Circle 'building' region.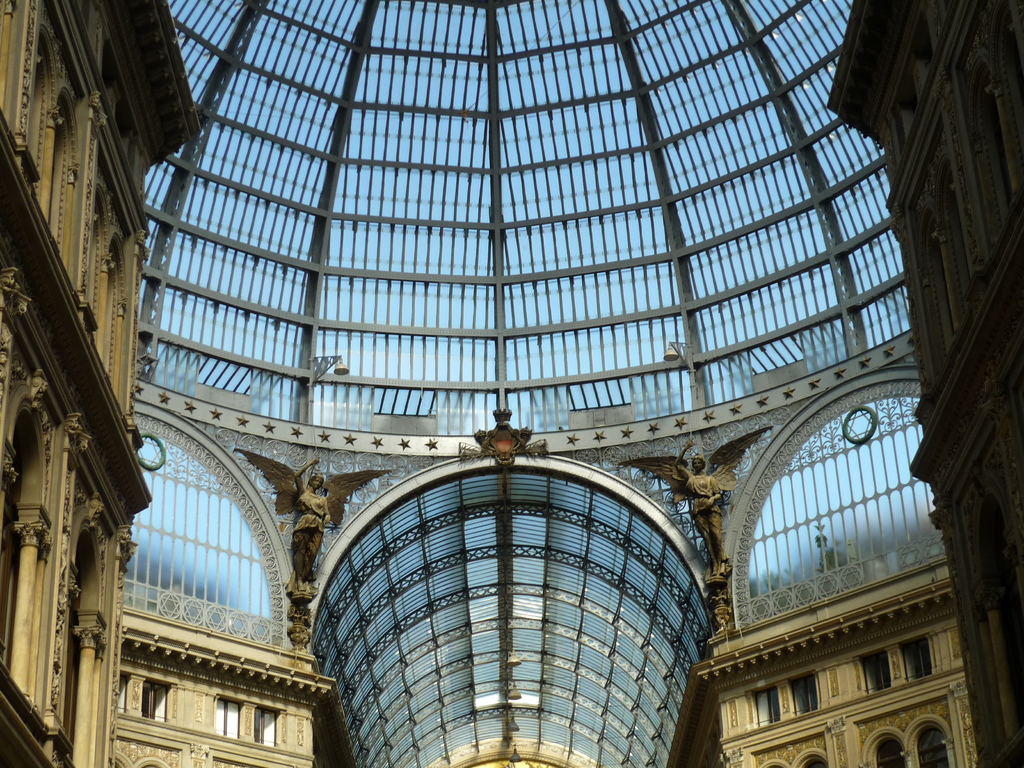
Region: [x1=0, y1=0, x2=1023, y2=767].
